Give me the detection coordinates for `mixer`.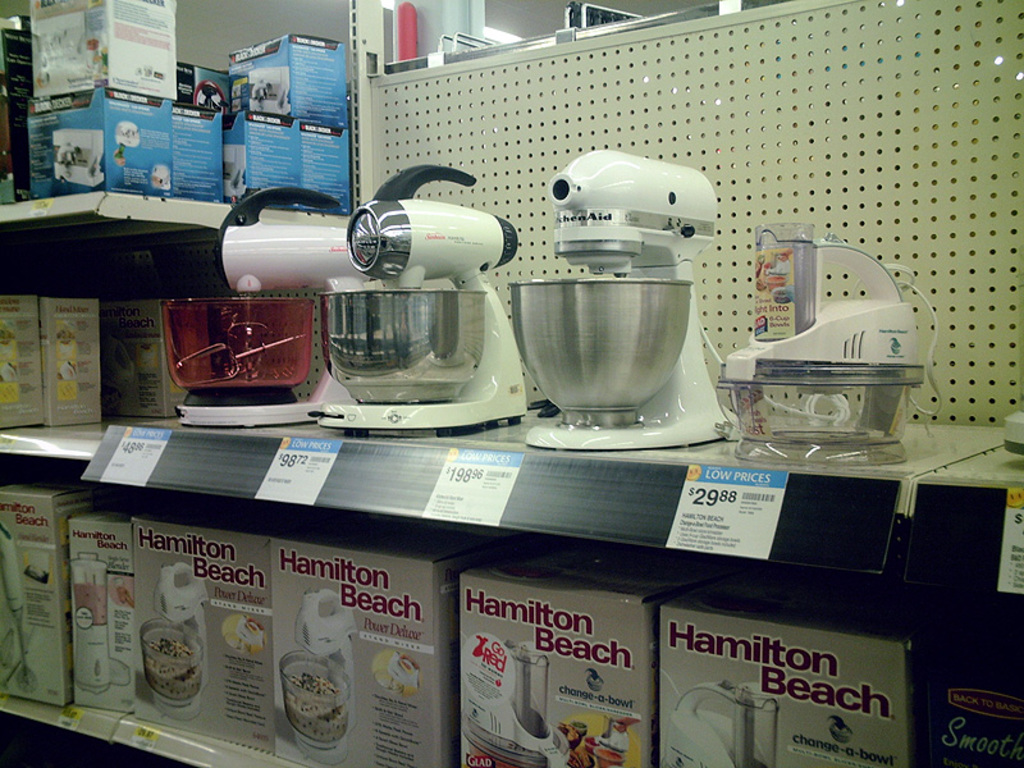
[306,160,527,436].
